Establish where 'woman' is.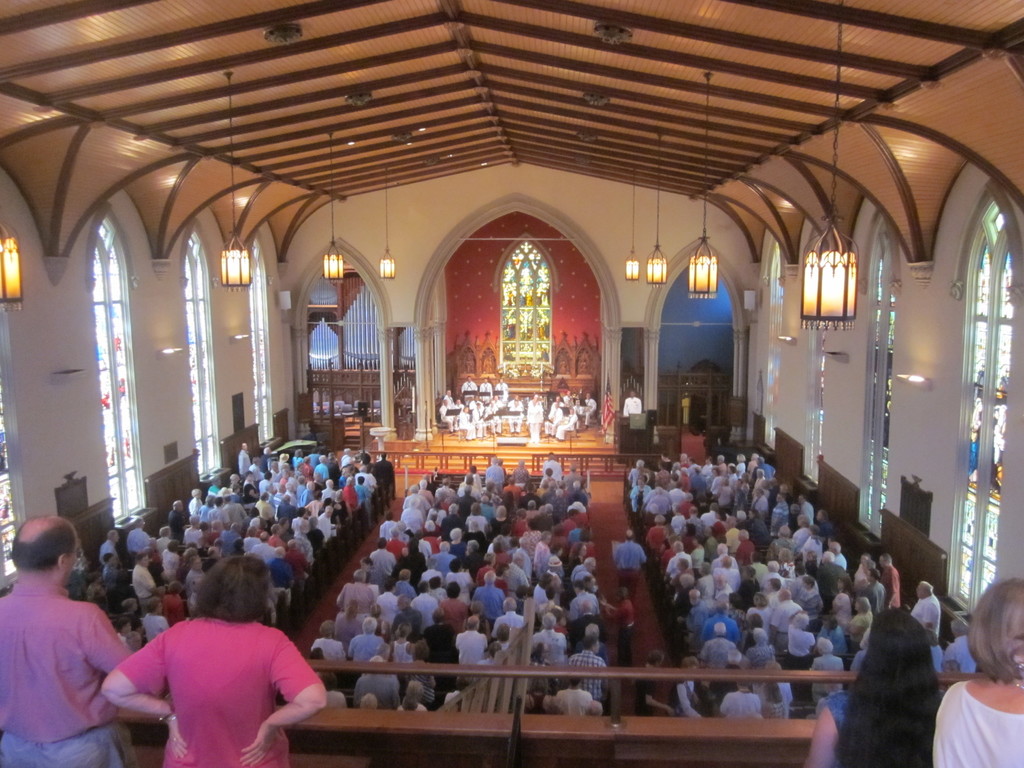
Established at 718/680/759/719.
